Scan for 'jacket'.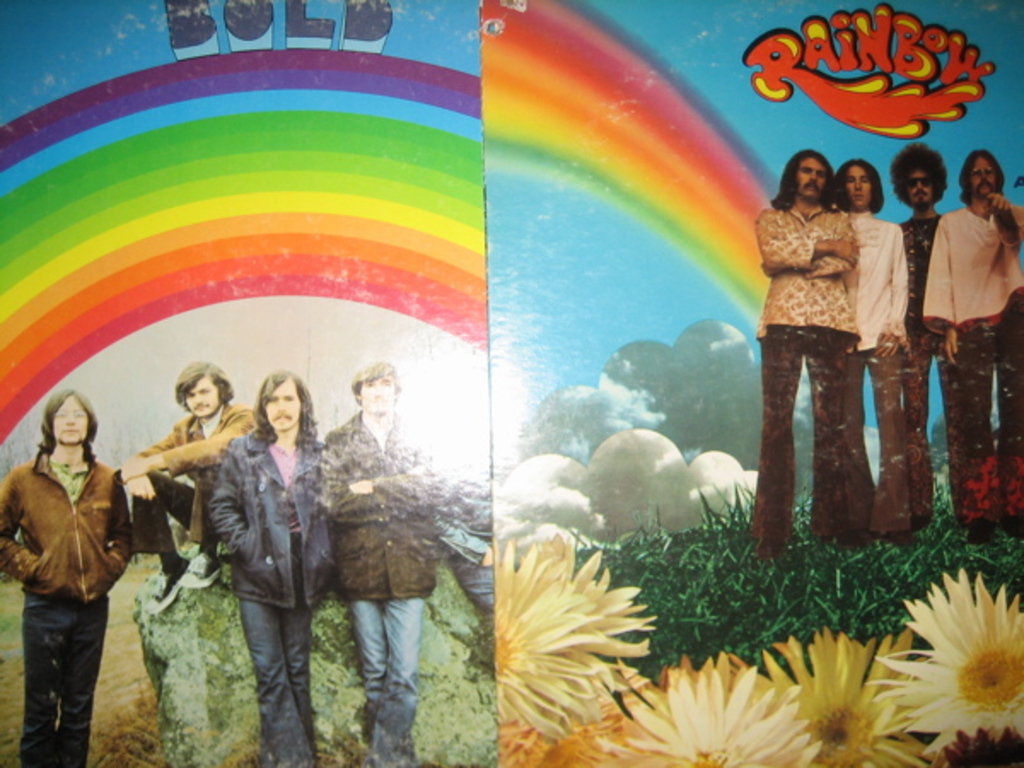
Scan result: box=[207, 427, 348, 623].
